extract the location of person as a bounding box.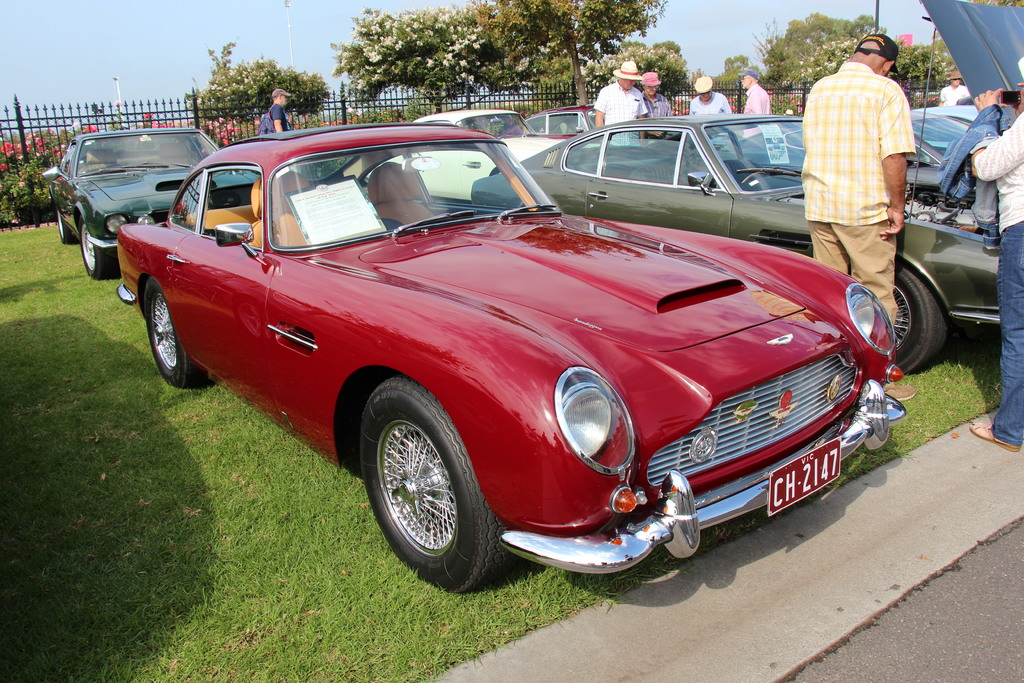
[x1=934, y1=67, x2=969, y2=115].
